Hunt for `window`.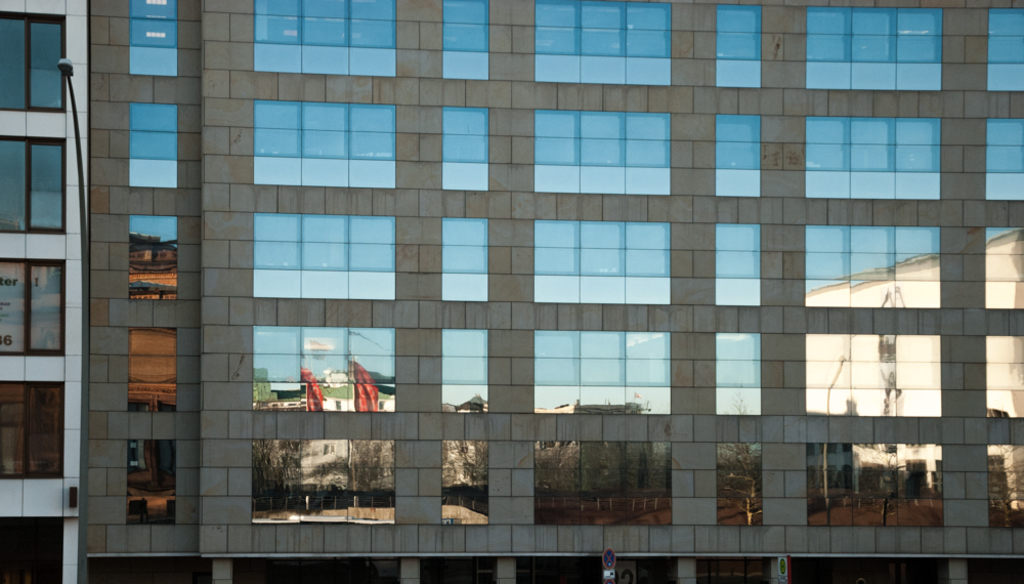
Hunted down at region(804, 332, 941, 415).
